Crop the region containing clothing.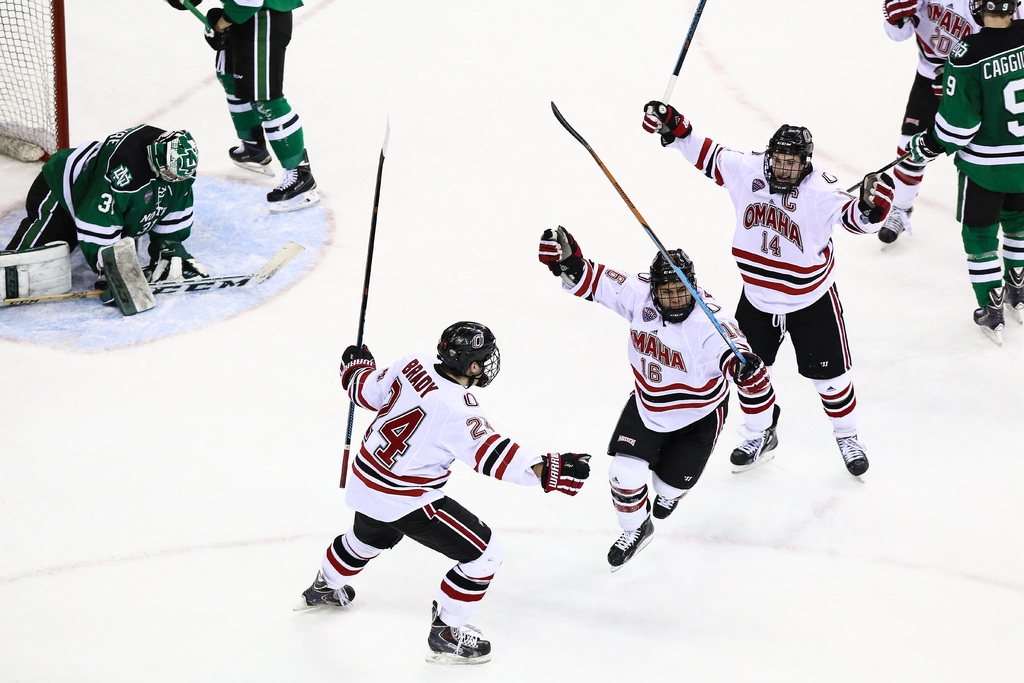
Crop region: (169, 0, 303, 169).
